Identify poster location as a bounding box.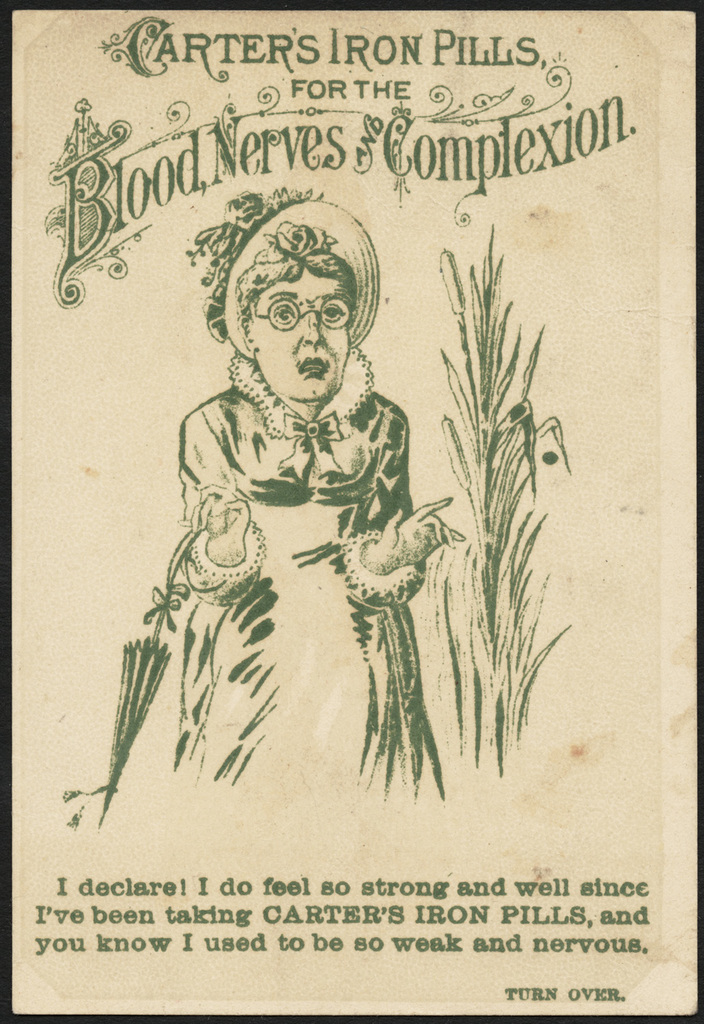
crop(3, 9, 695, 1013).
